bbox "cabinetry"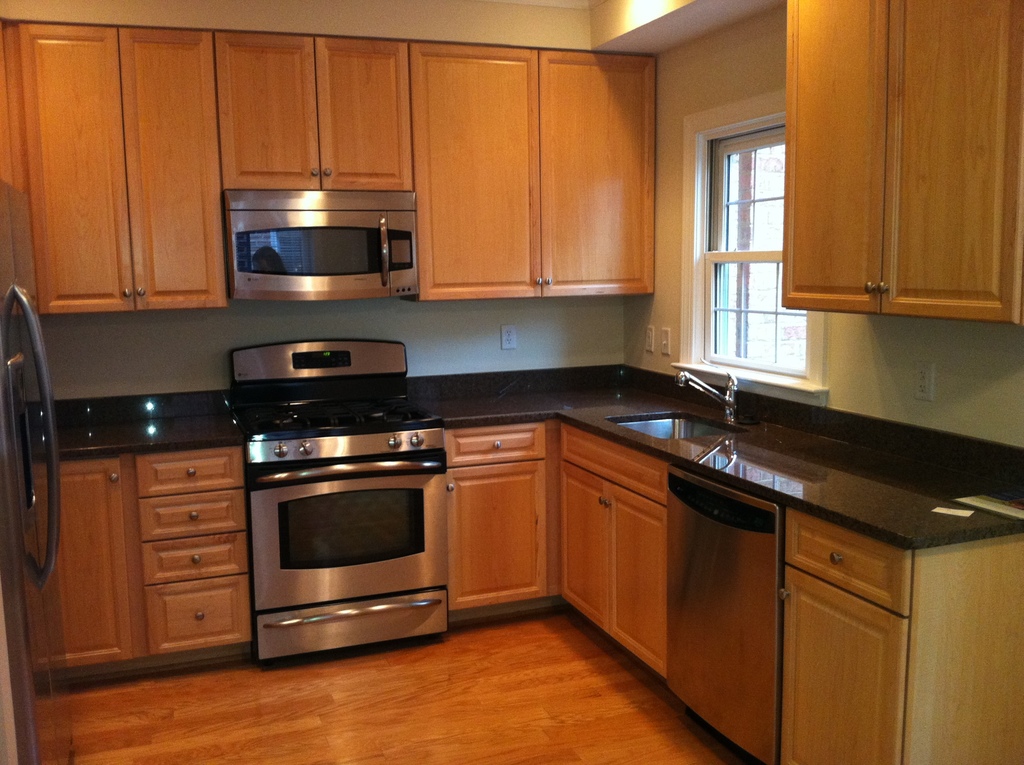
crop(777, 514, 911, 764)
